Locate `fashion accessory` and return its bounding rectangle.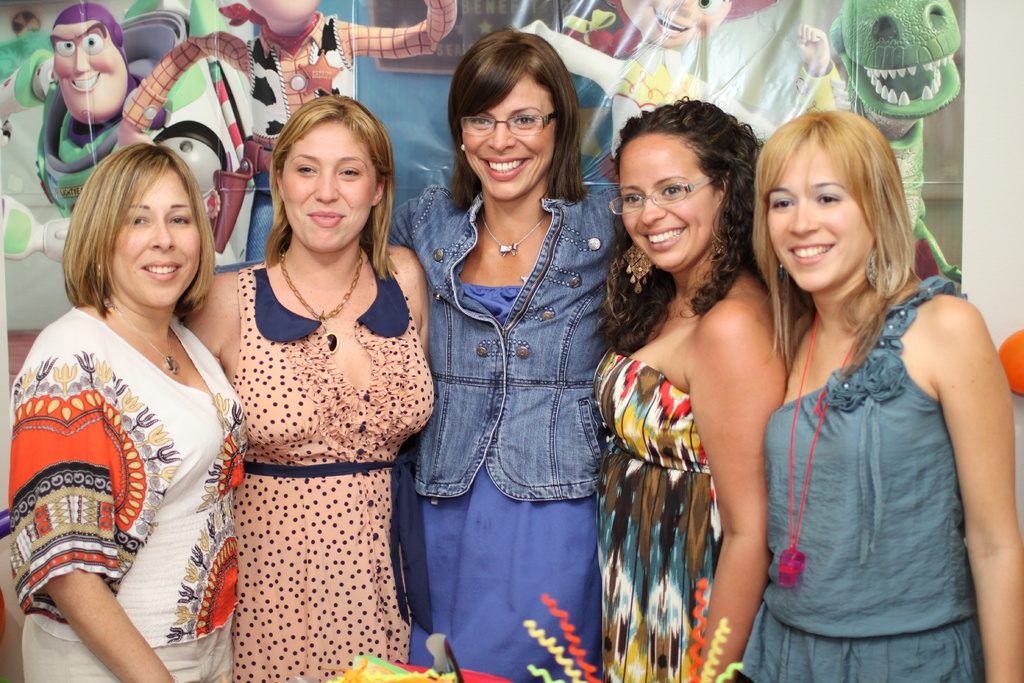
bbox=(109, 299, 174, 372).
